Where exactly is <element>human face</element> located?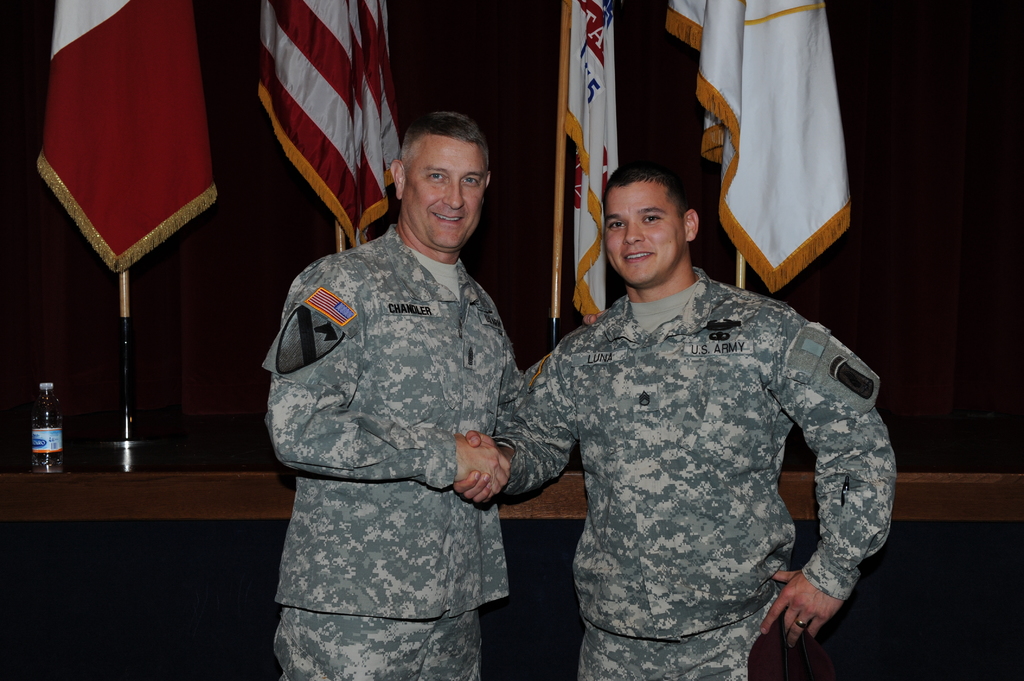
Its bounding box is box=[605, 182, 684, 285].
